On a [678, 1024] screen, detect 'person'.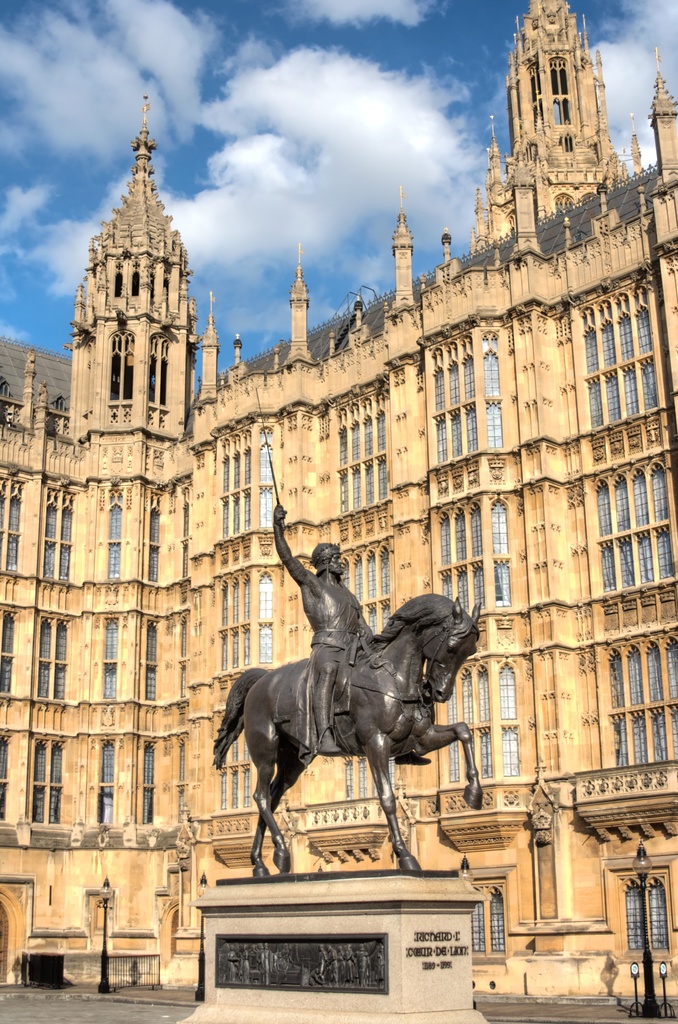
box=[272, 499, 427, 765].
